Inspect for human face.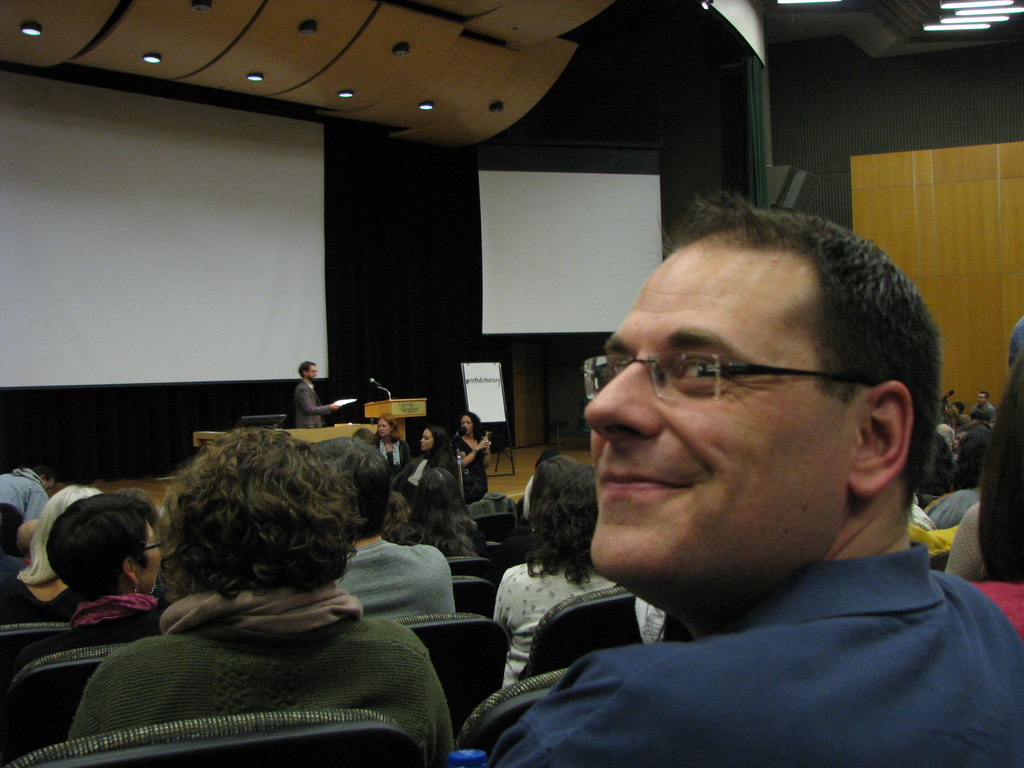
Inspection: pyautogui.locateOnScreen(461, 414, 474, 430).
